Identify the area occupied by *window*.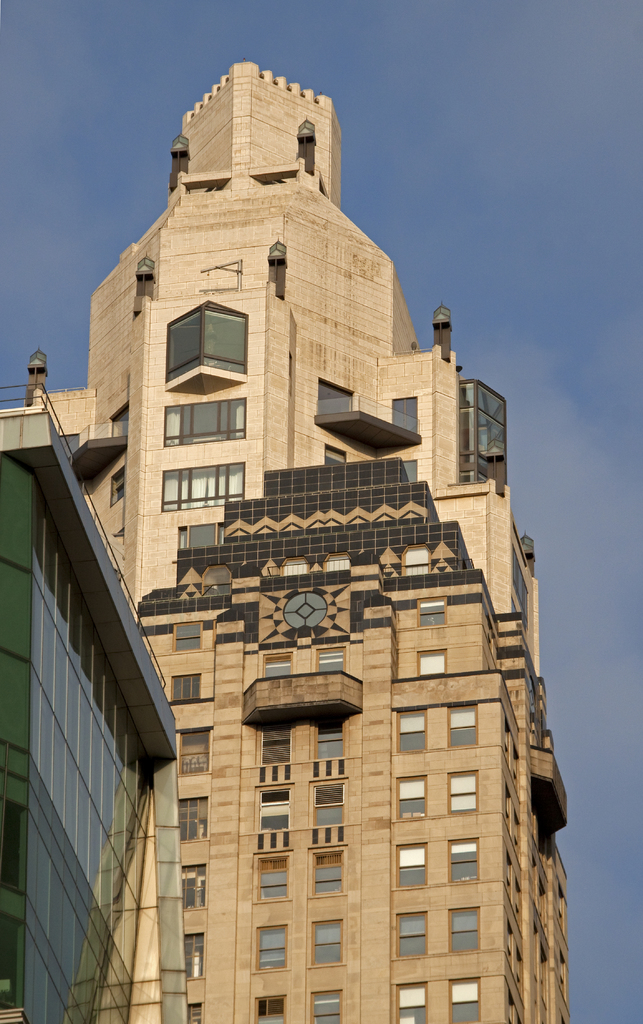
Area: select_region(316, 646, 352, 678).
